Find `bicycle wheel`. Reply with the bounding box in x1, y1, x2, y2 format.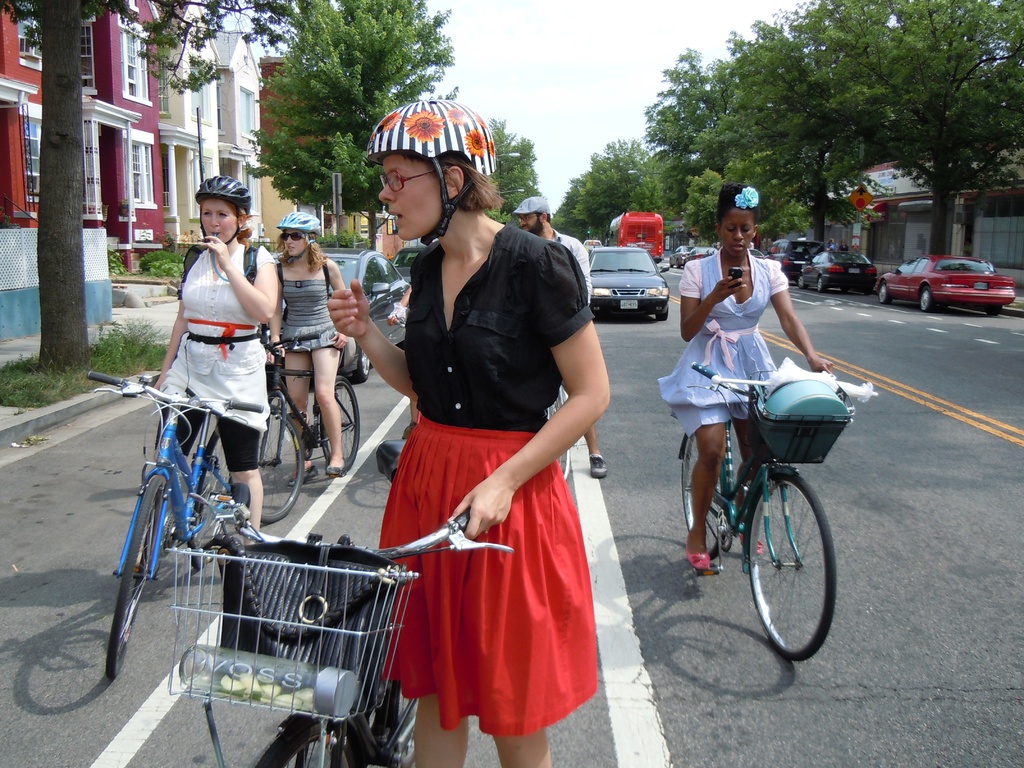
319, 372, 359, 475.
